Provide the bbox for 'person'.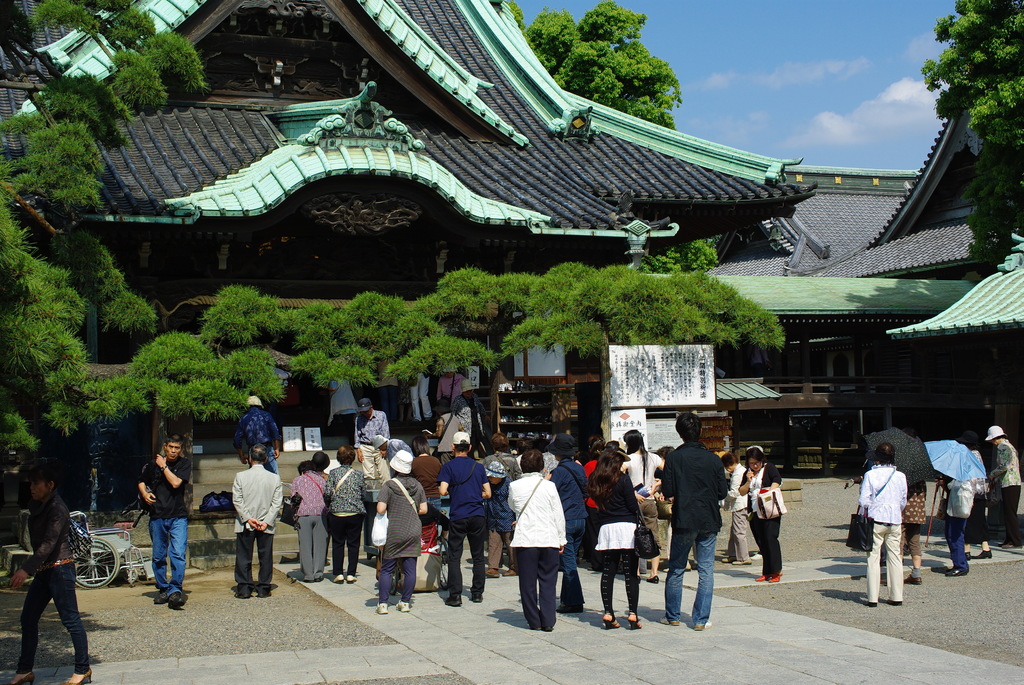
434, 367, 468, 404.
